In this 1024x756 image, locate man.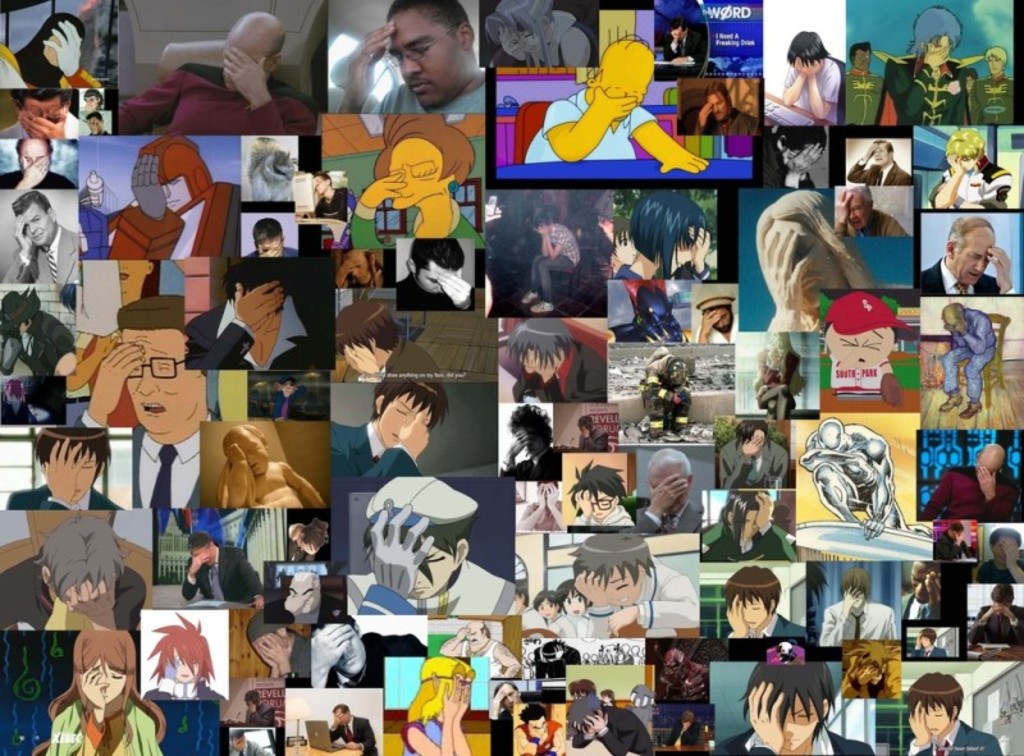
Bounding box: 596:189:612:244.
